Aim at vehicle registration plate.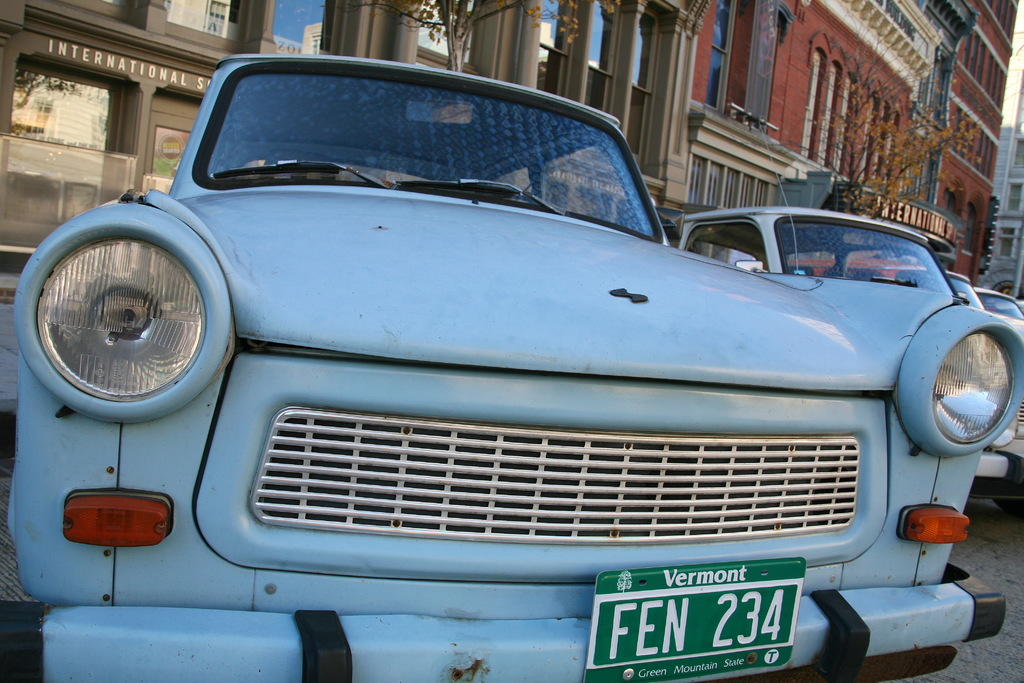
Aimed at select_region(595, 573, 808, 668).
